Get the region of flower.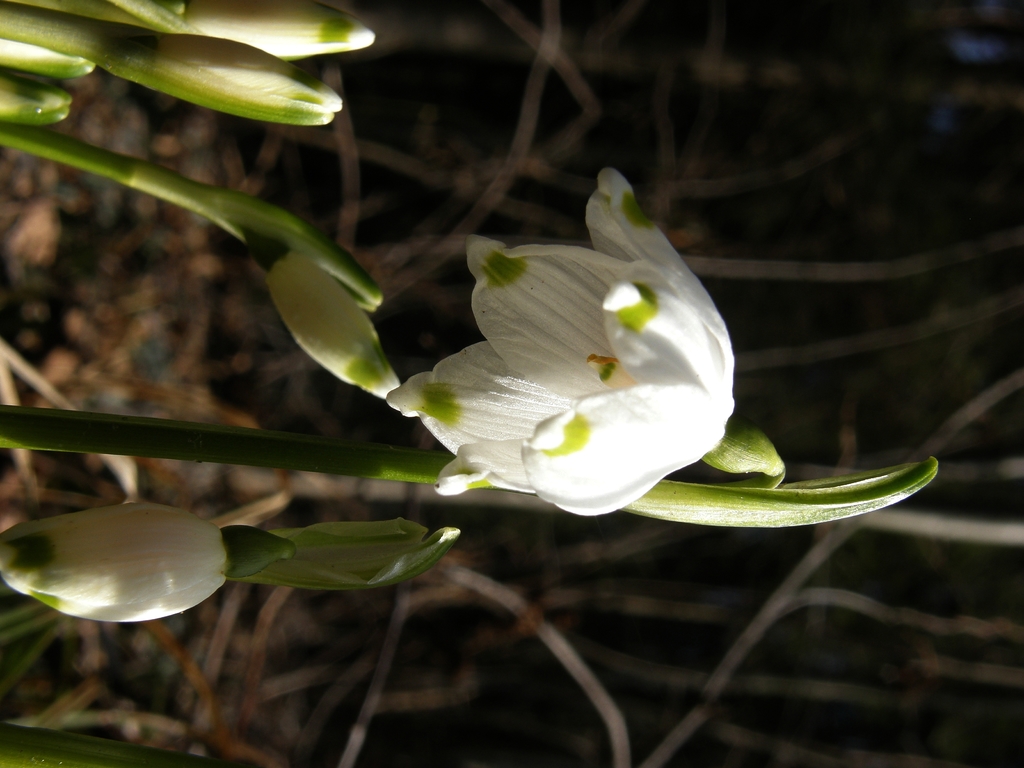
[x1=0, y1=502, x2=232, y2=621].
